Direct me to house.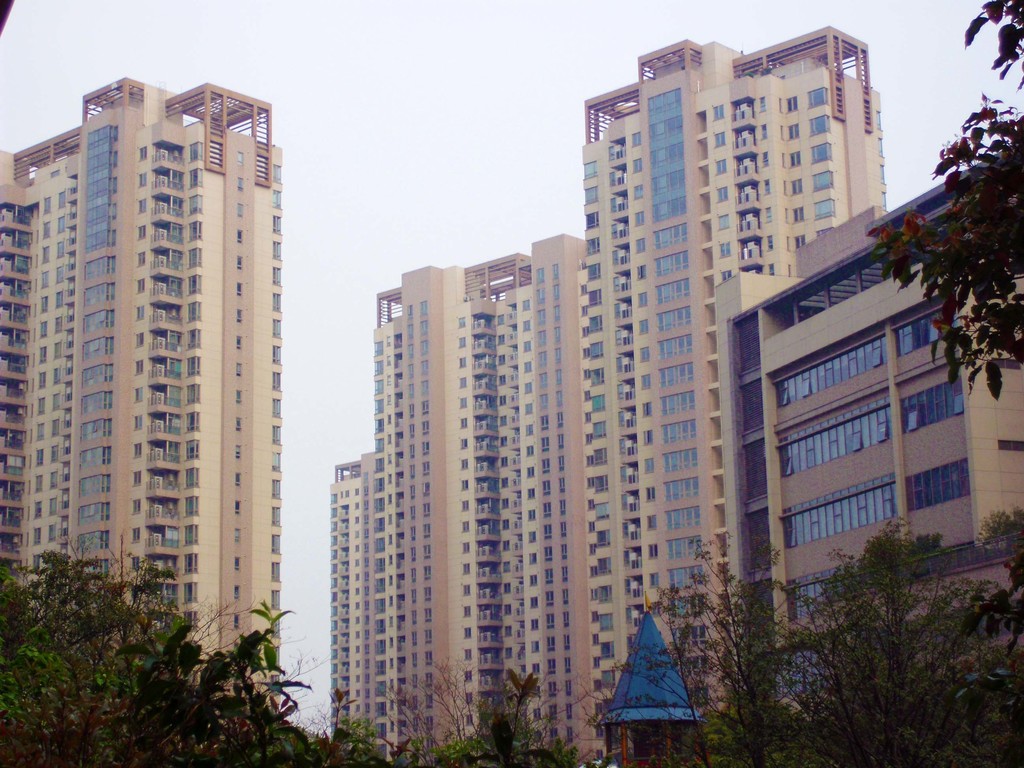
Direction: [left=0, top=75, right=282, bottom=719].
